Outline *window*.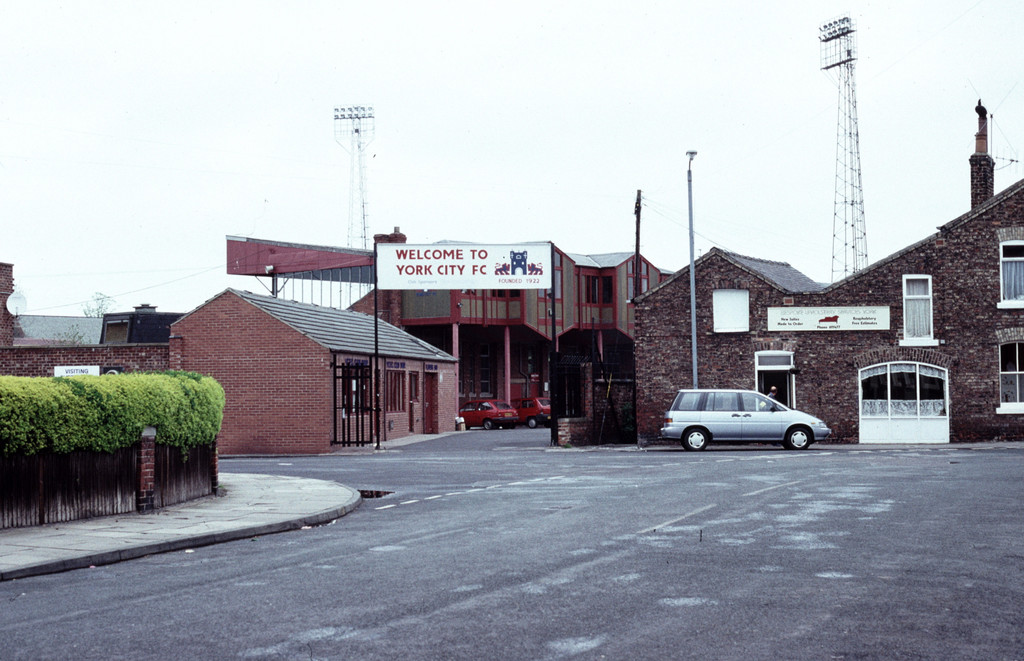
Outline: bbox(406, 368, 417, 404).
